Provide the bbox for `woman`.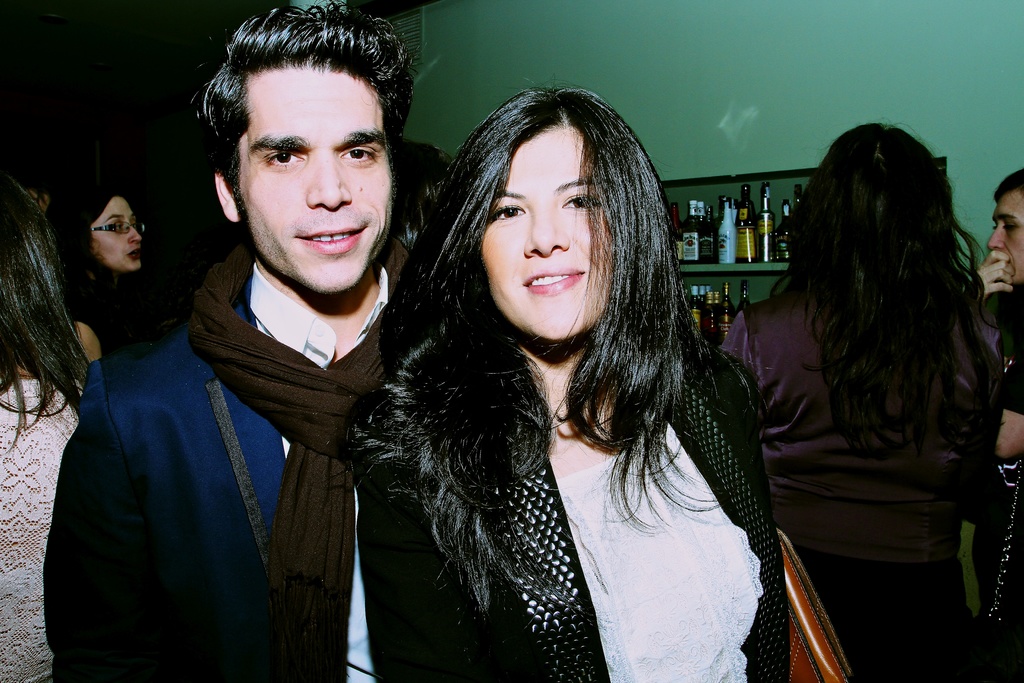
crop(0, 172, 105, 682).
